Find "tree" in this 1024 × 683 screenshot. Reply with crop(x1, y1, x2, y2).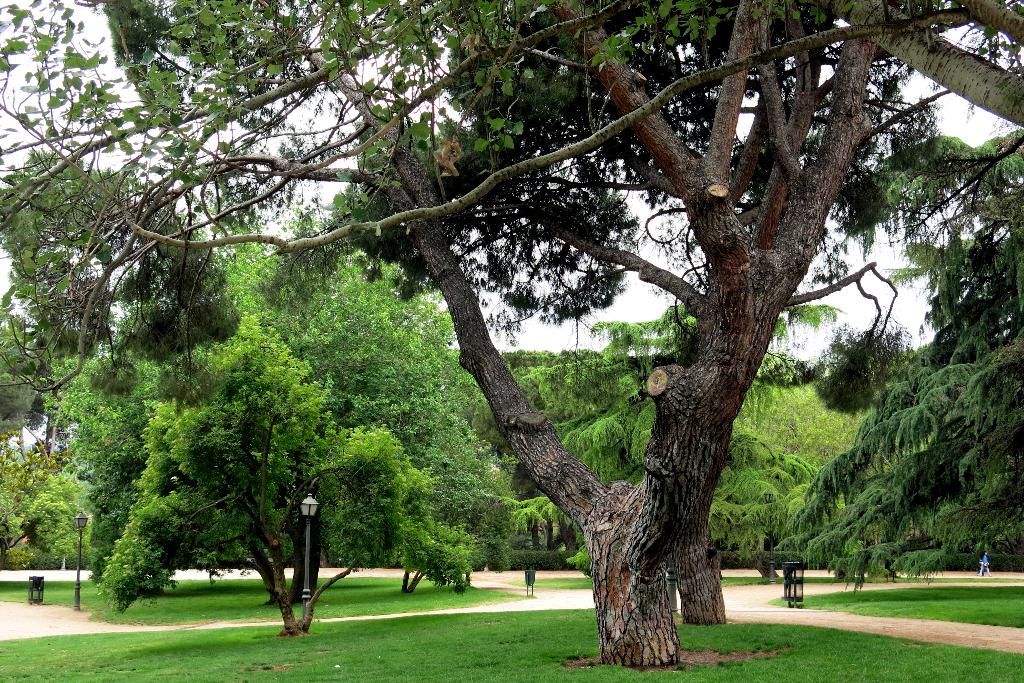
crop(0, 414, 95, 575).
